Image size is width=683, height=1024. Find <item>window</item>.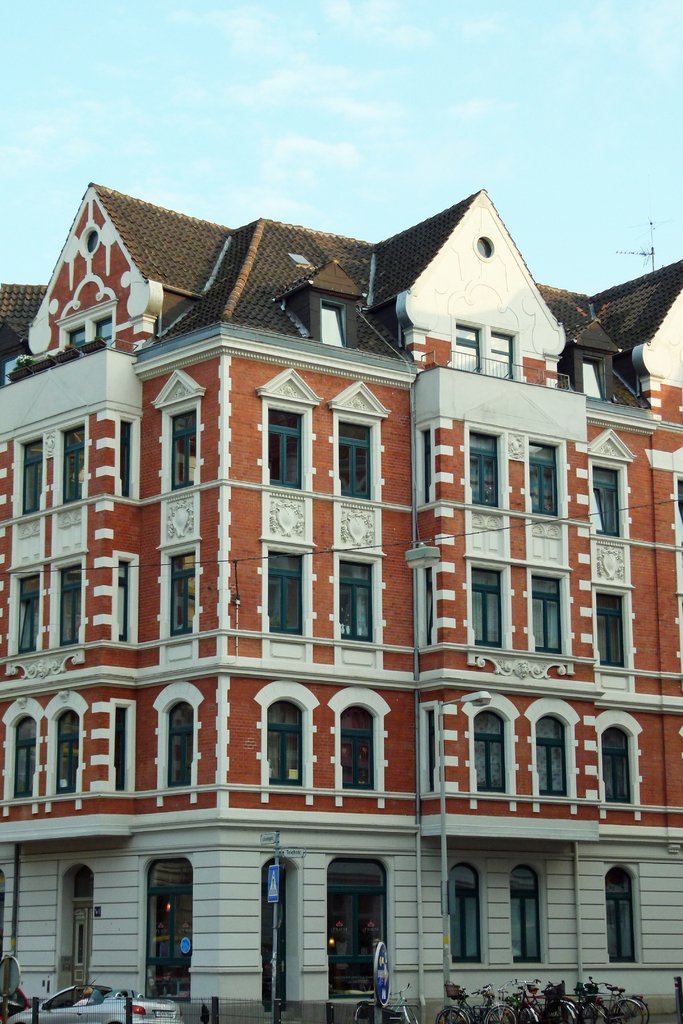
[320, 373, 391, 506].
